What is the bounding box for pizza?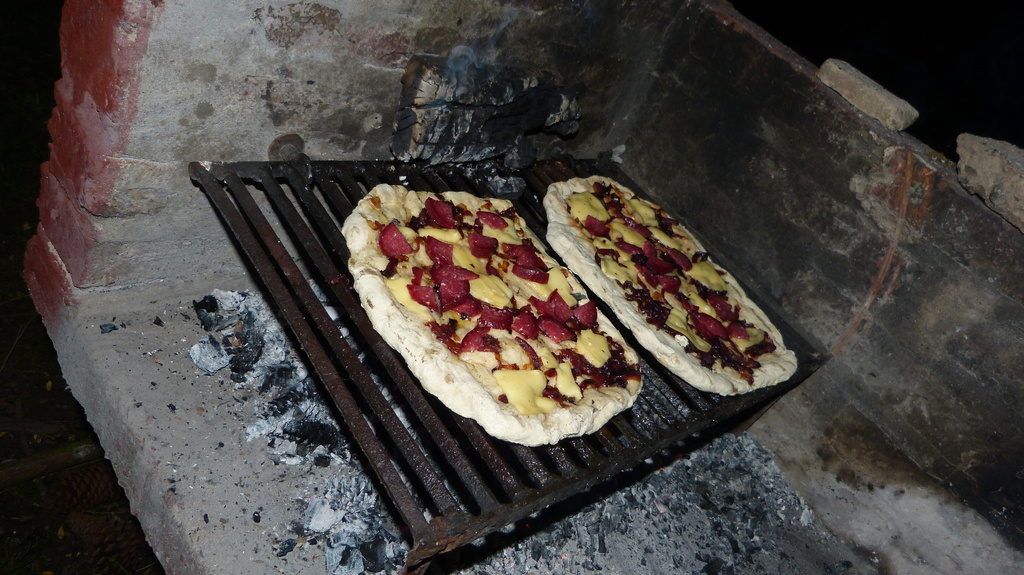
bbox=(346, 184, 642, 437).
